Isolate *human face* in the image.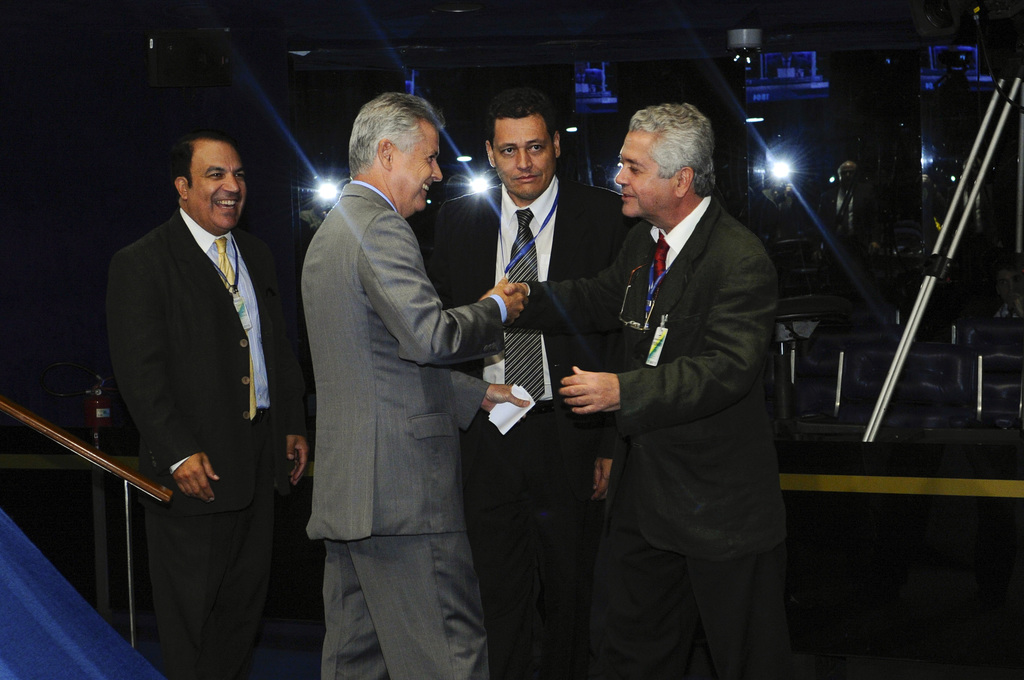
Isolated region: {"left": 610, "top": 120, "right": 683, "bottom": 216}.
